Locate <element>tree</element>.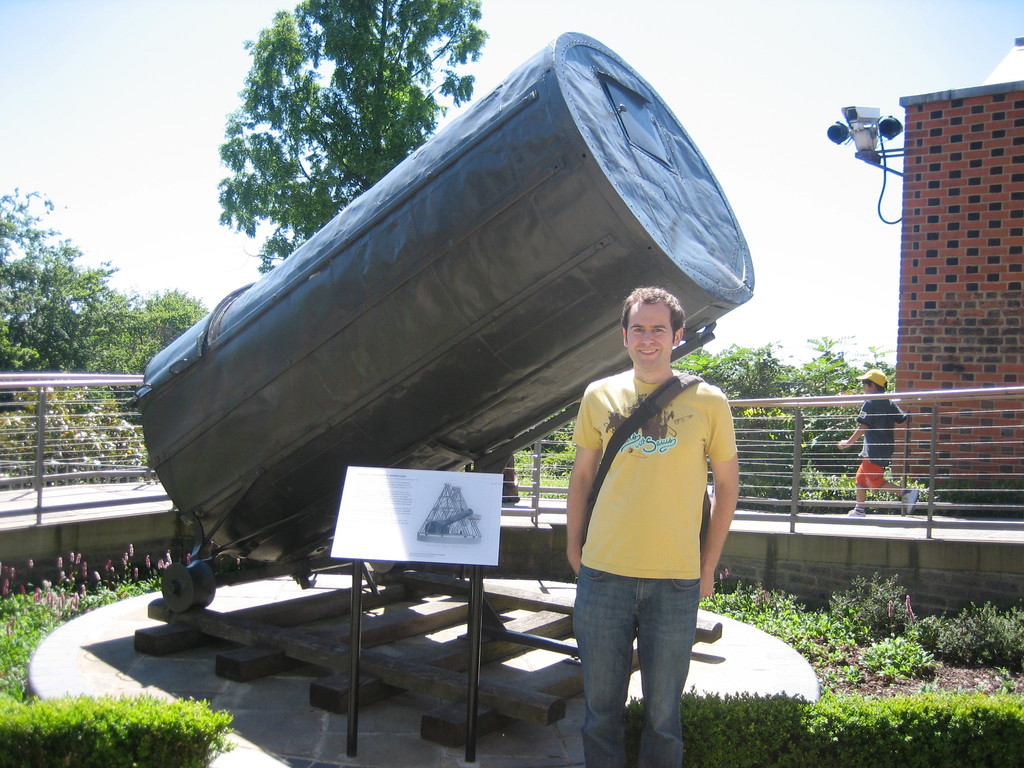
Bounding box: Rect(97, 285, 212, 426).
